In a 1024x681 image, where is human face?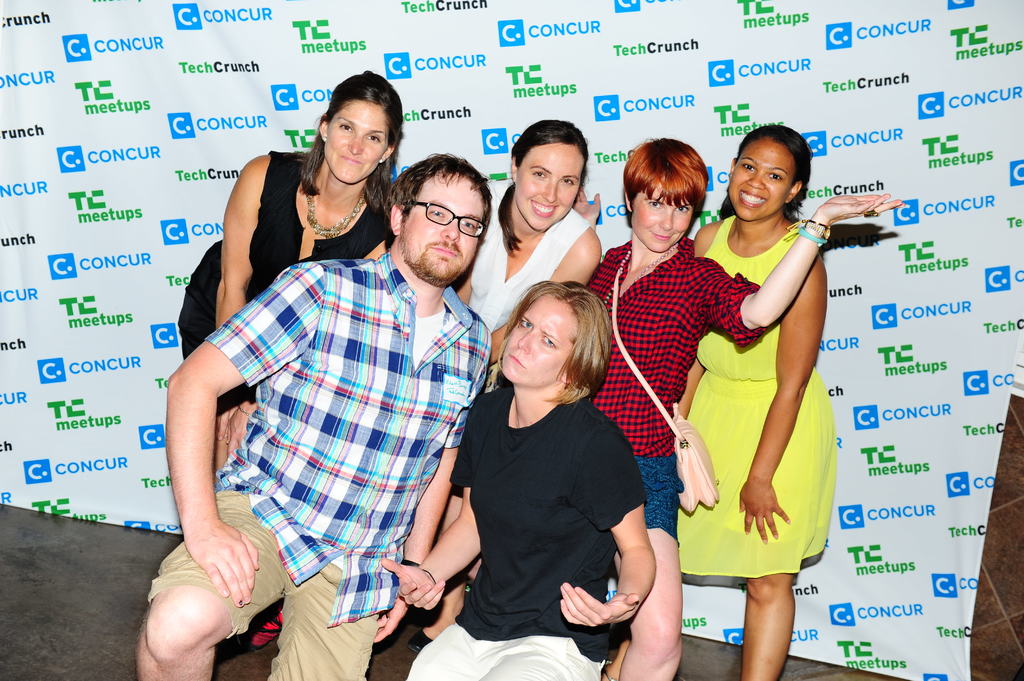
x1=632 y1=183 x2=694 y2=253.
